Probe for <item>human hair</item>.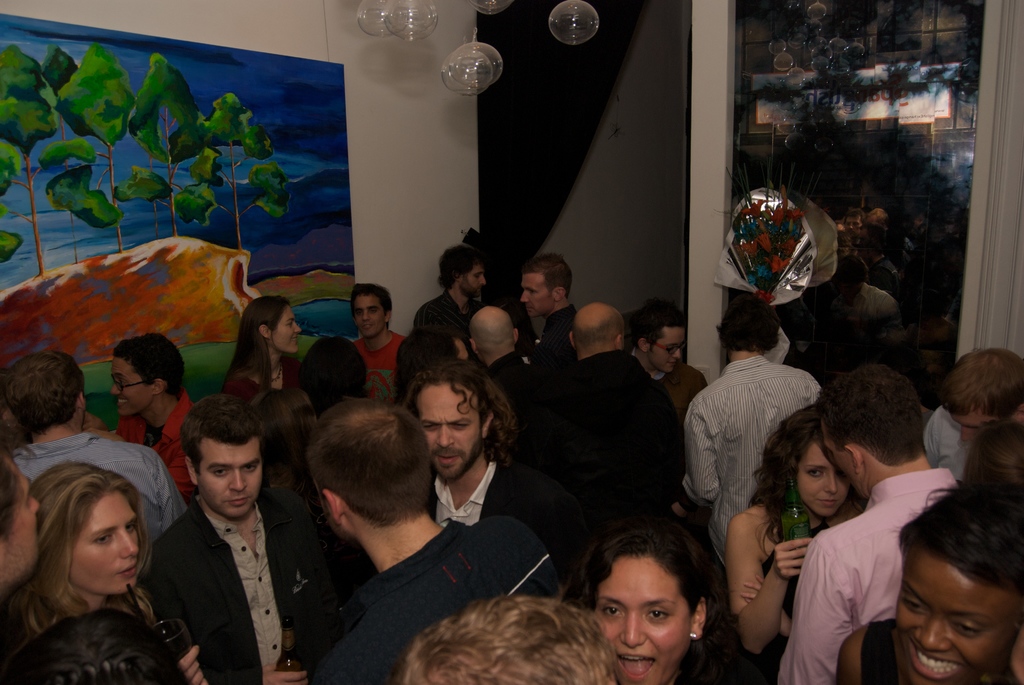
Probe result: [left=399, top=593, right=631, bottom=684].
